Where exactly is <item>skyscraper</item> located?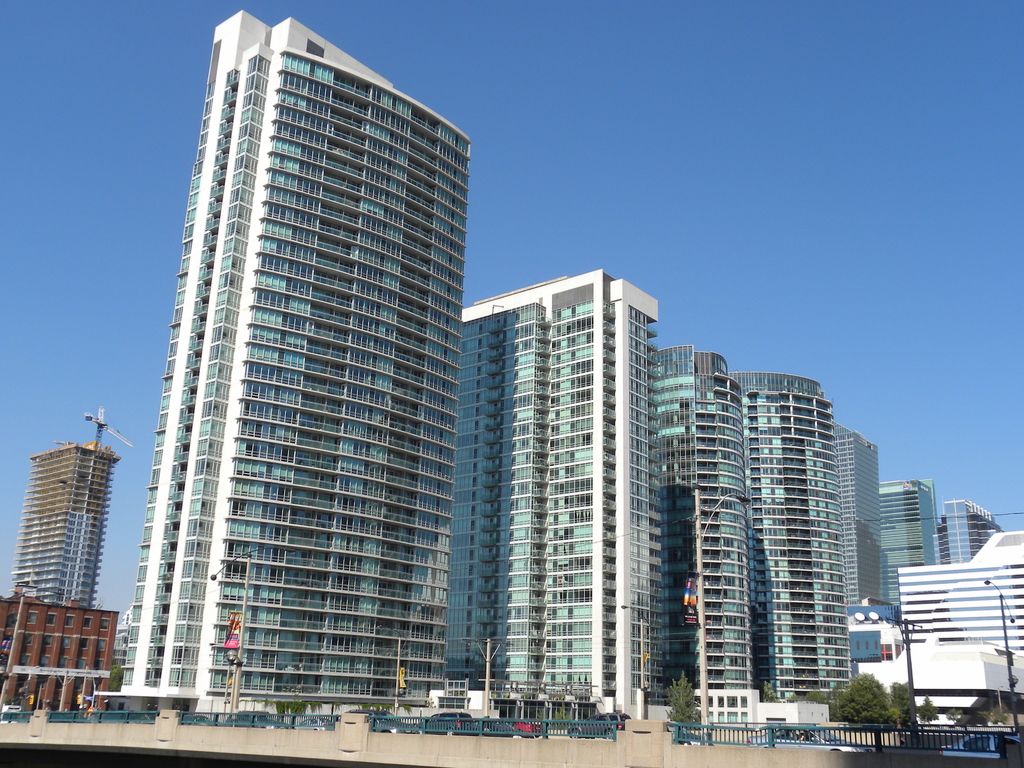
Its bounding box is 882 477 935 621.
